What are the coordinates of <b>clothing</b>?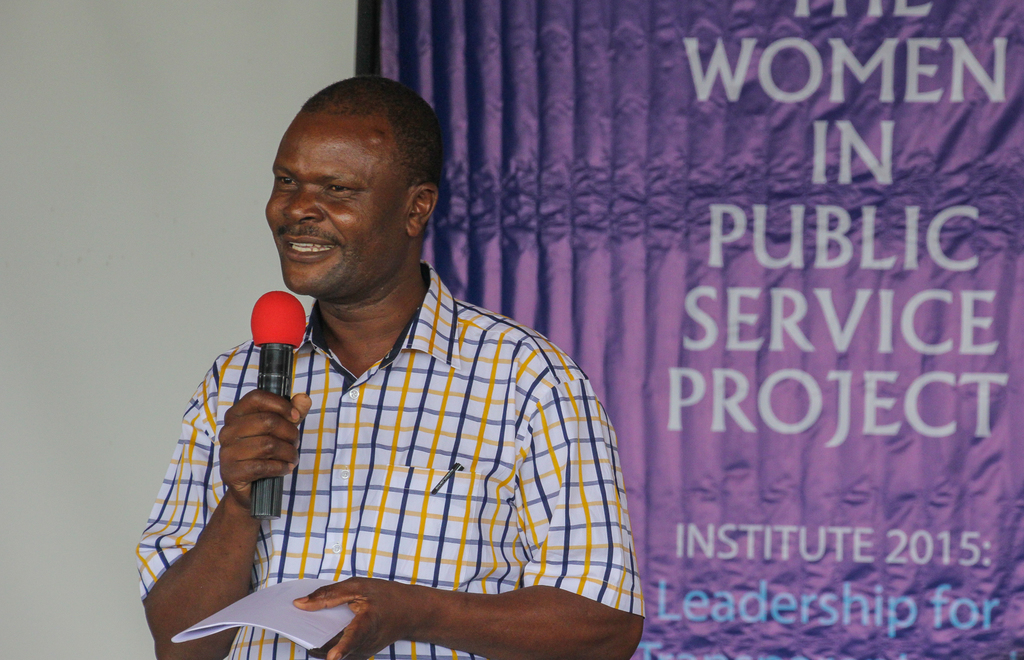
bbox=(125, 251, 648, 659).
